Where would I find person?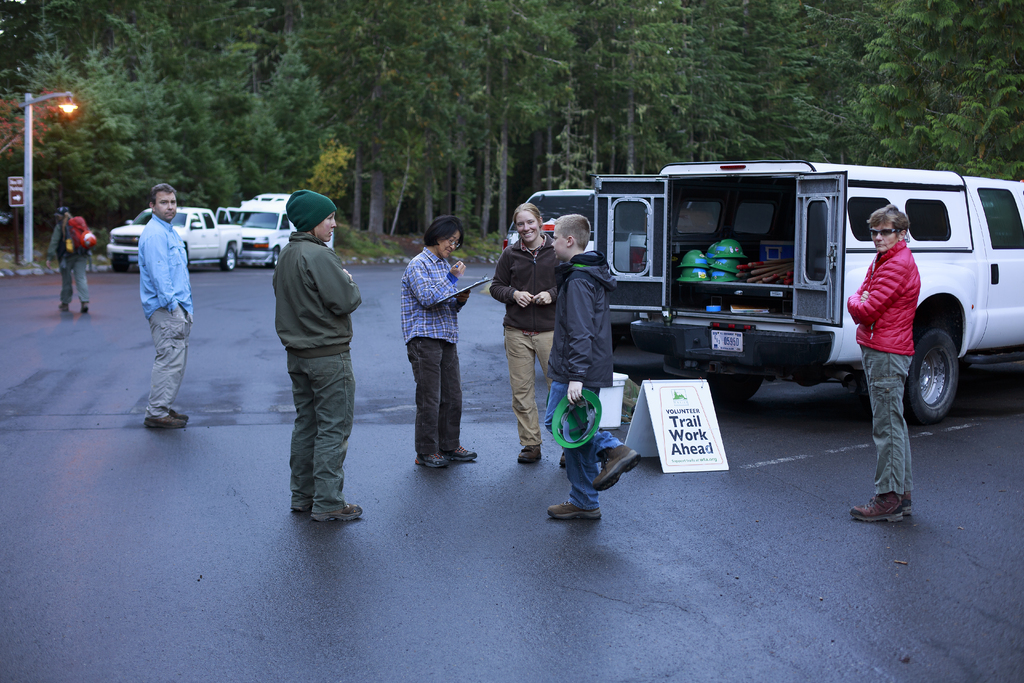
At l=844, t=201, r=925, b=525.
